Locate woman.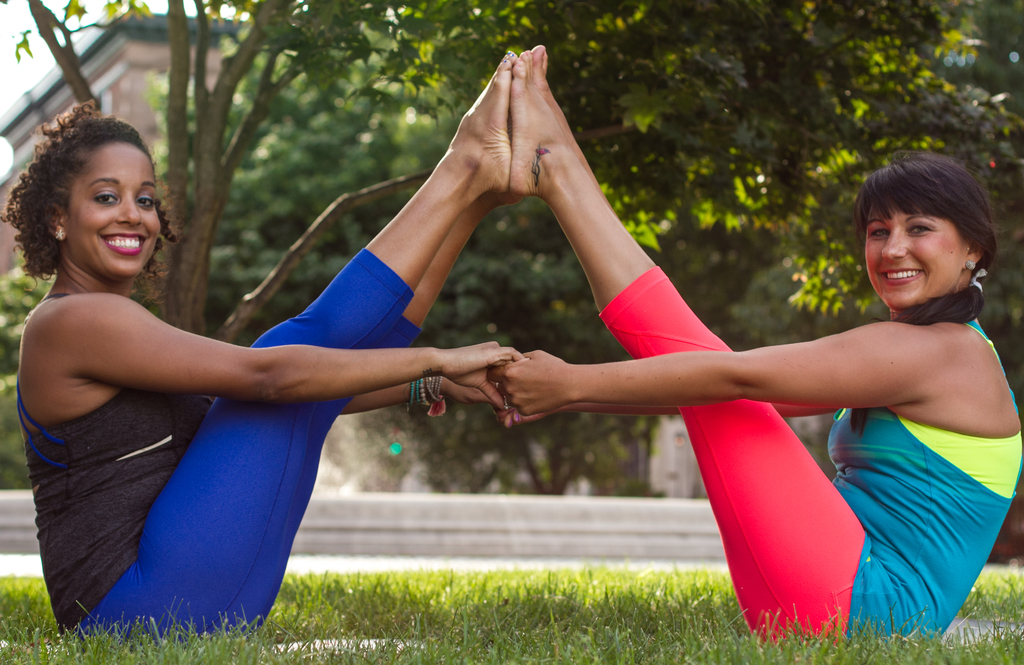
Bounding box: l=490, t=43, r=1020, b=645.
